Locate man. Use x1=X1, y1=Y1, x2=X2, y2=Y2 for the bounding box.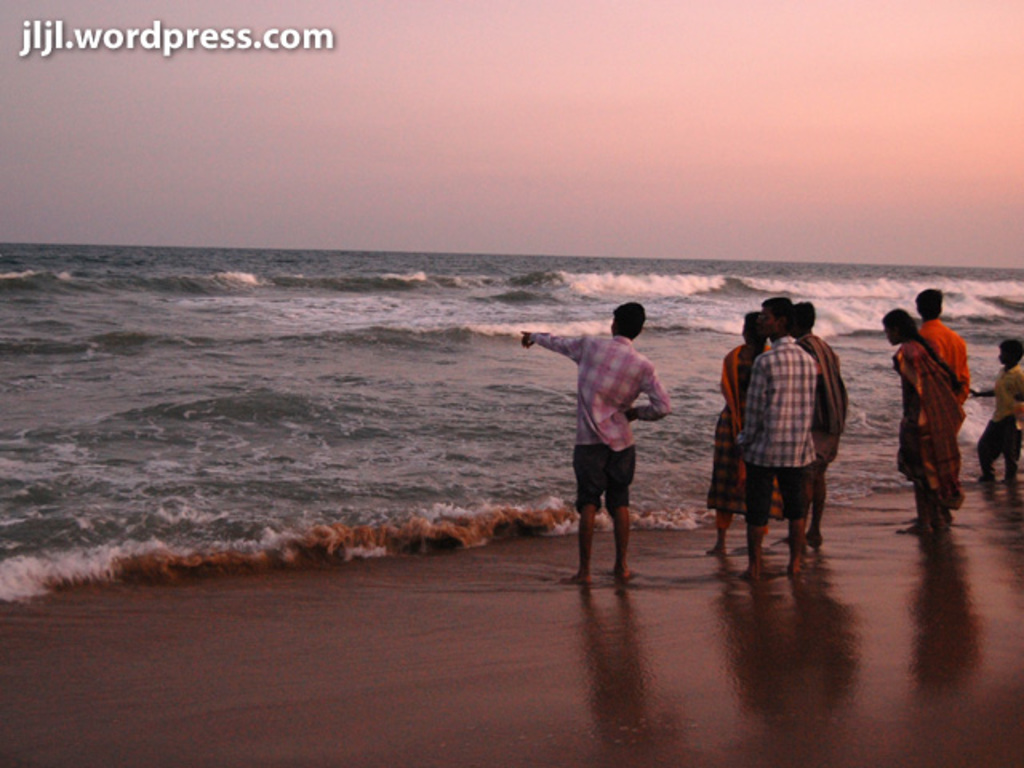
x1=728, y1=293, x2=821, y2=586.
